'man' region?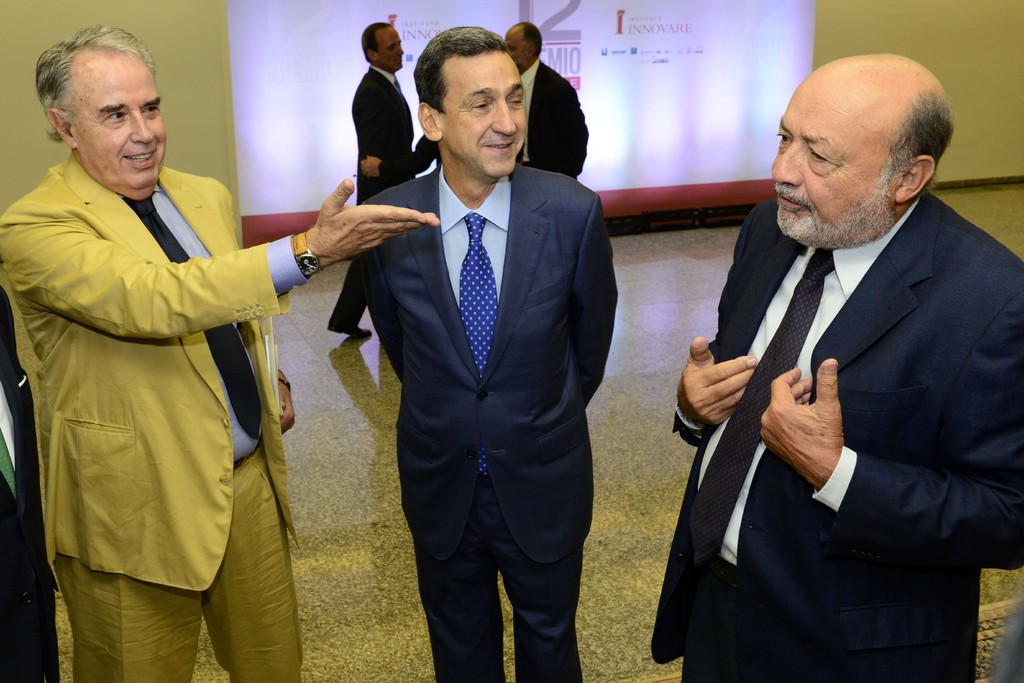
rect(337, 29, 623, 682)
